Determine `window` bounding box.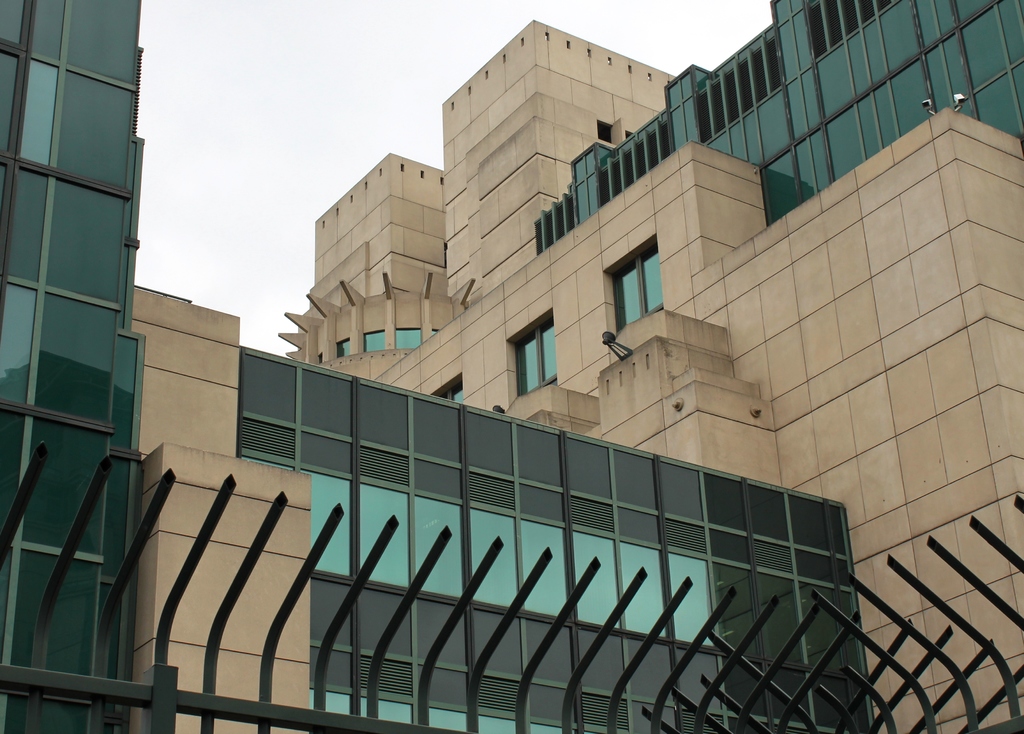
Determined: detection(511, 303, 564, 400).
